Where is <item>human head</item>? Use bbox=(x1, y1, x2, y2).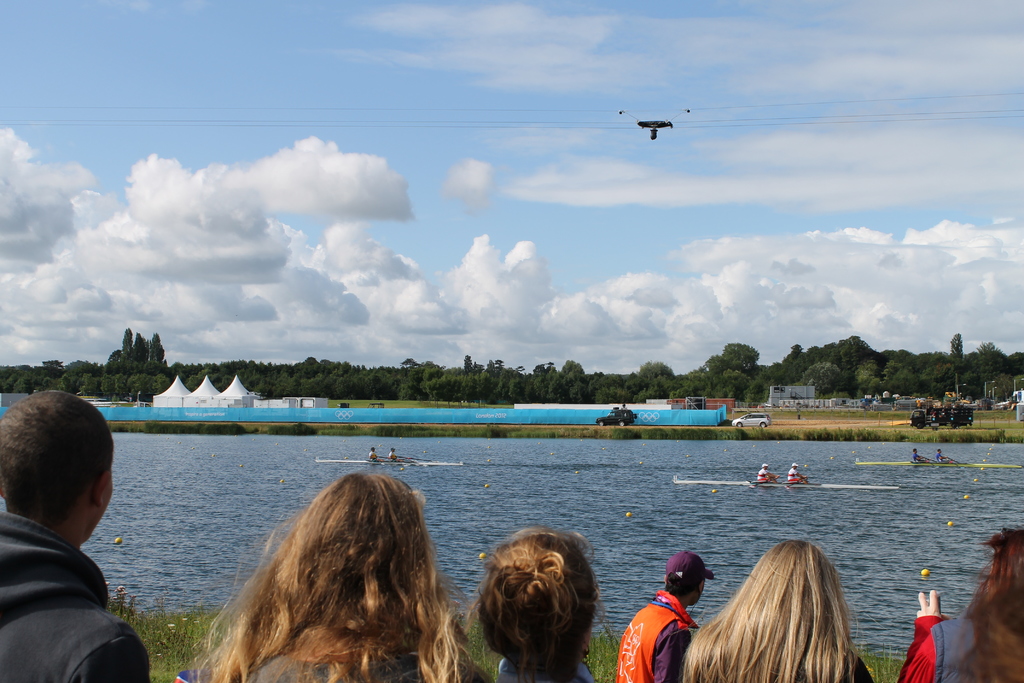
bbox=(664, 550, 705, 606).
